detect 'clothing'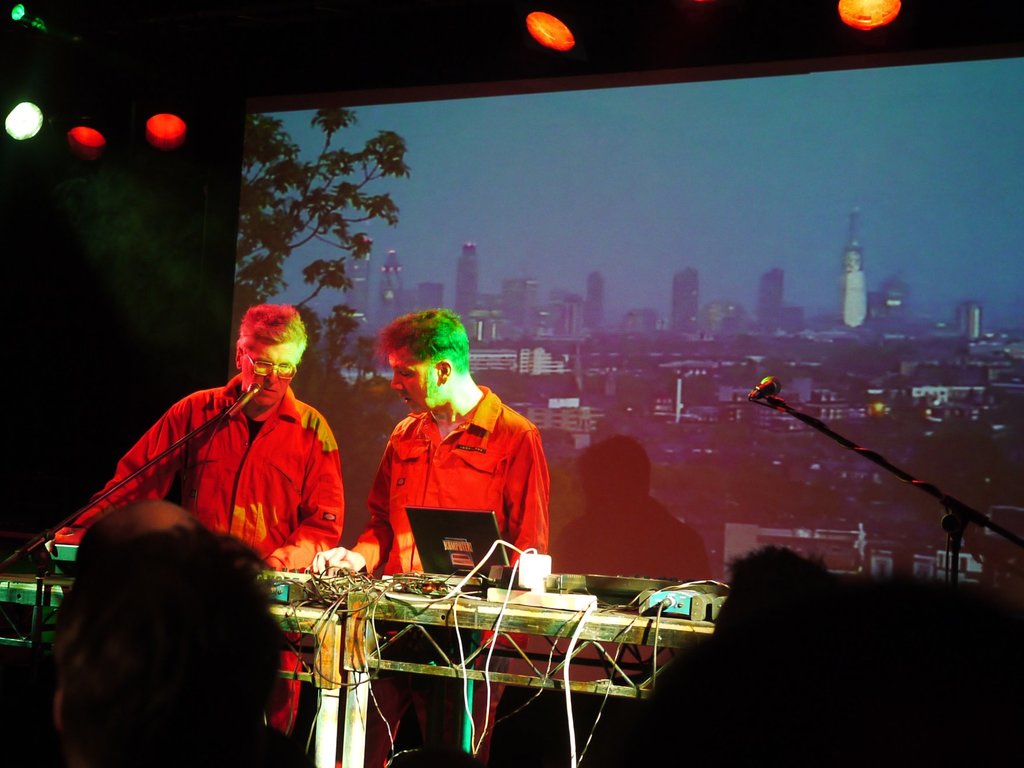
[left=268, top=637, right=314, bottom=739]
